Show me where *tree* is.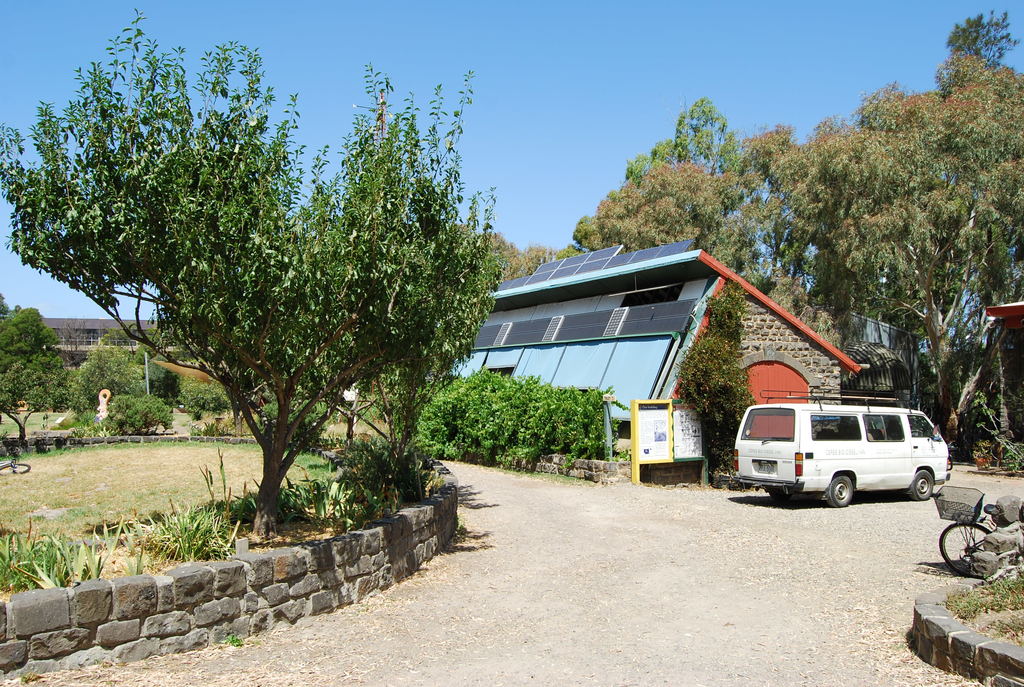
*tree* is at {"left": 287, "top": 109, "right": 500, "bottom": 509}.
